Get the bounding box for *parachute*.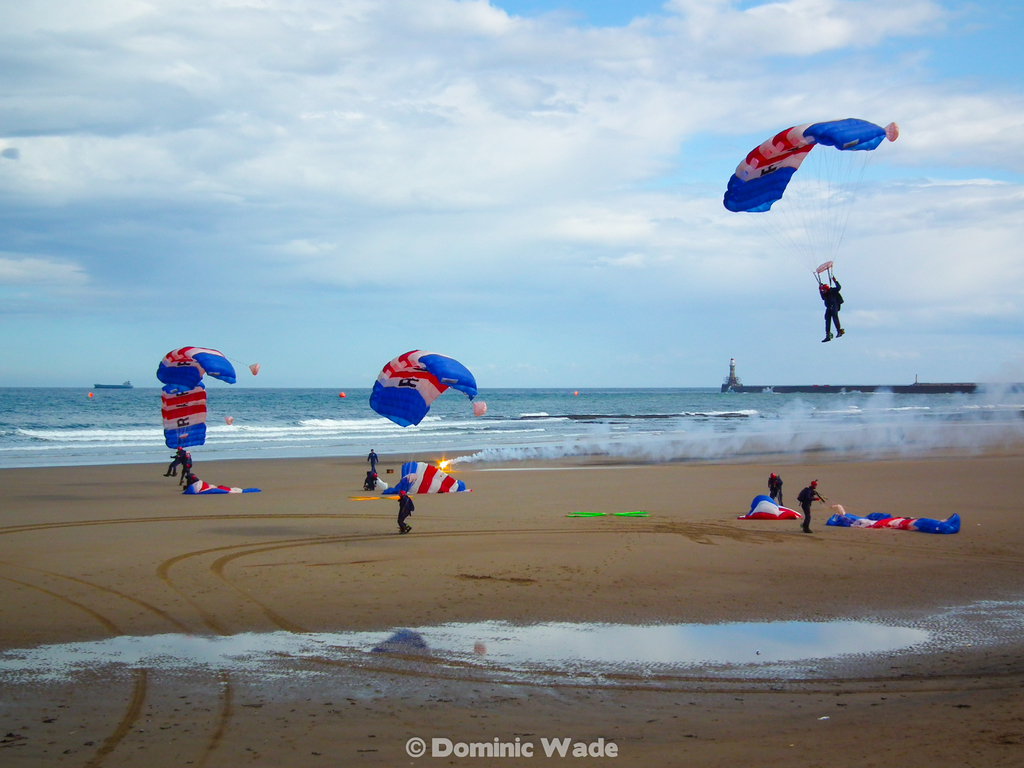
box=[367, 348, 485, 429].
